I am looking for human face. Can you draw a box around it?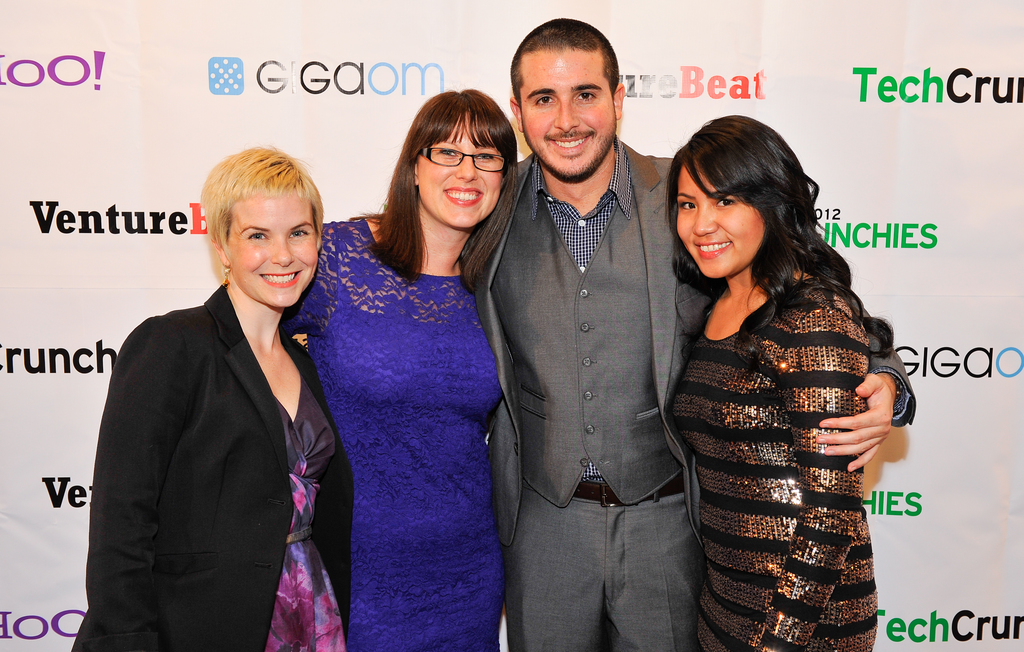
Sure, the bounding box is (x1=517, y1=47, x2=616, y2=178).
